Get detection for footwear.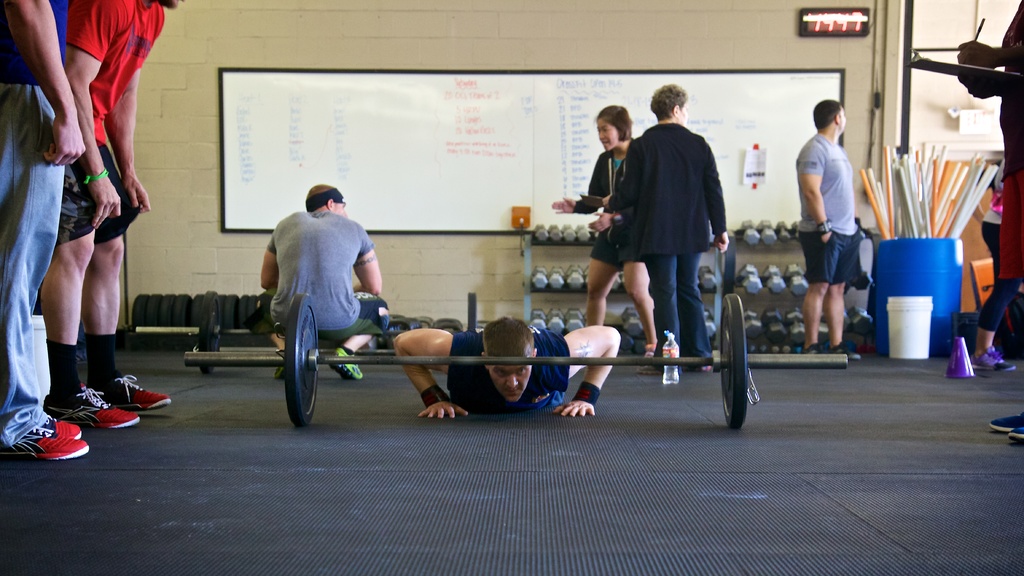
Detection: [0,401,75,460].
